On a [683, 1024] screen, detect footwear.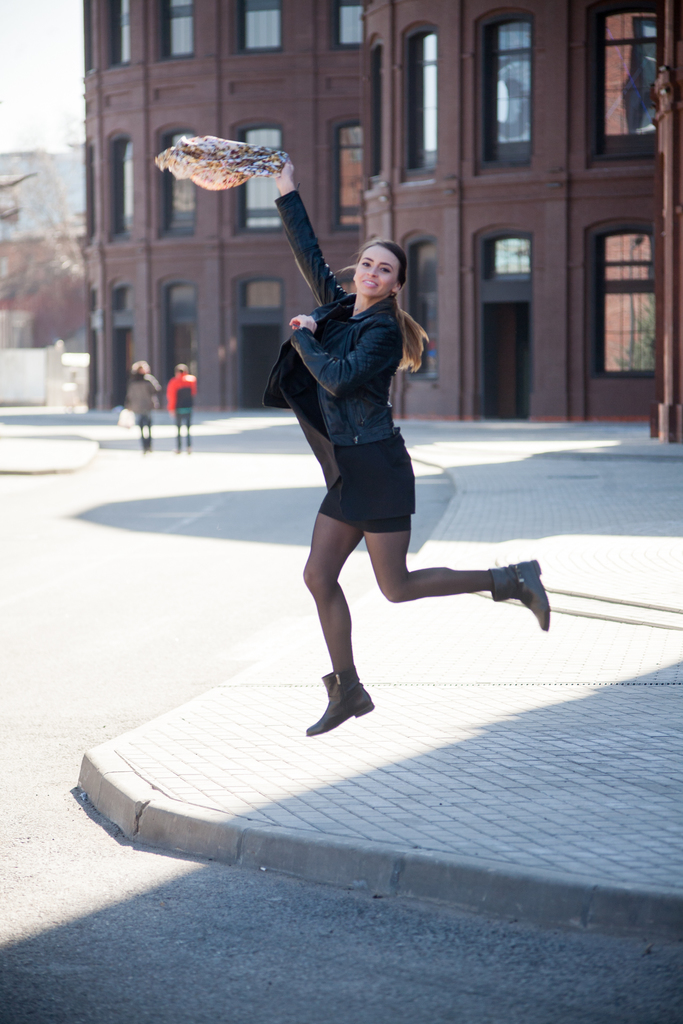
302:659:374:731.
